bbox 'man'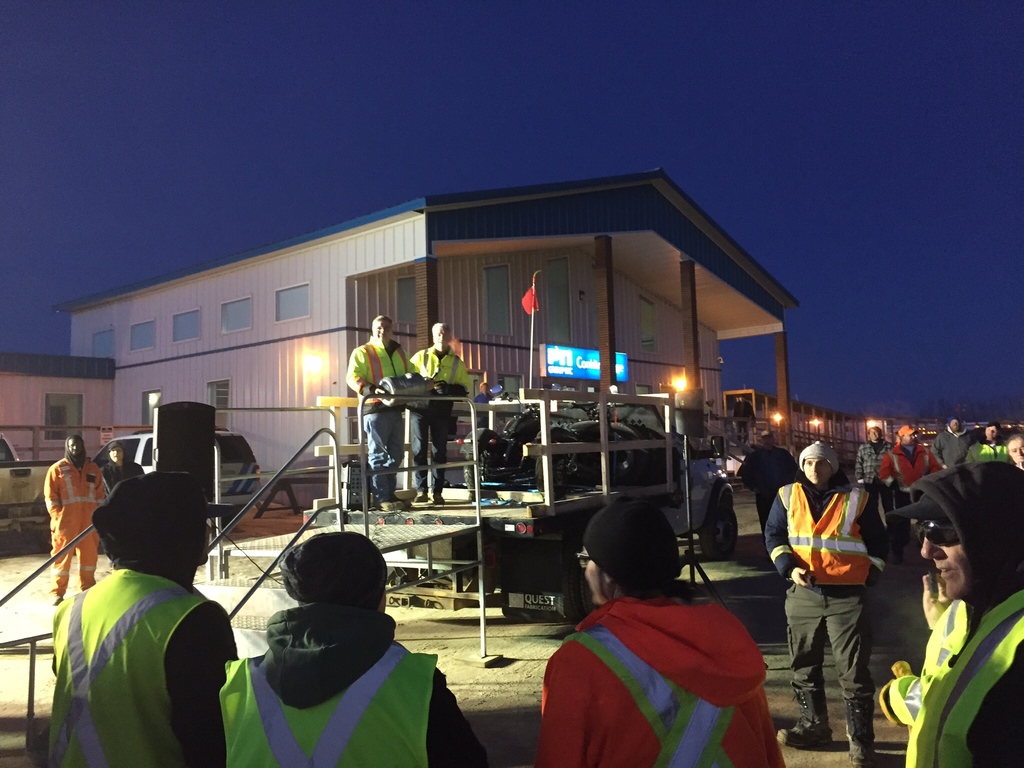
l=27, t=474, r=232, b=767
